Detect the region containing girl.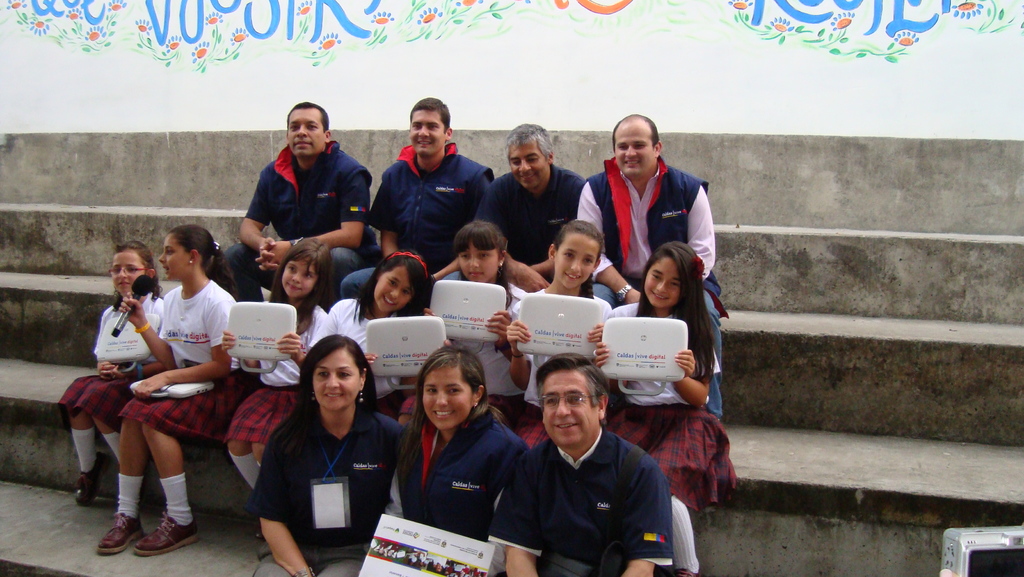
select_region(222, 237, 344, 487).
